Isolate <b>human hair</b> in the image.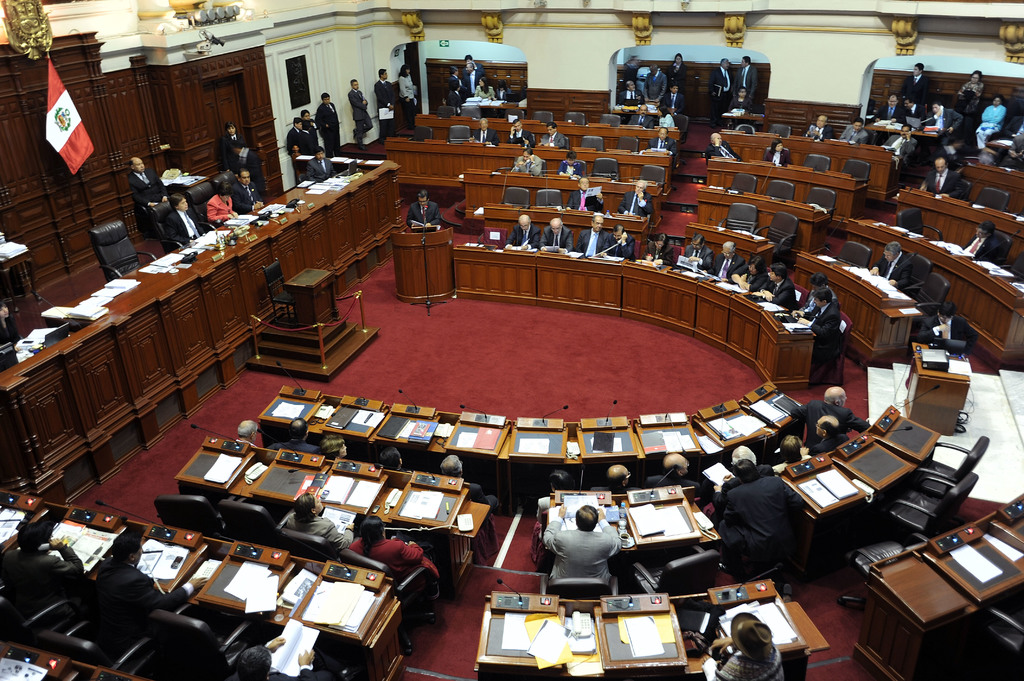
Isolated region: crop(651, 65, 659, 71).
